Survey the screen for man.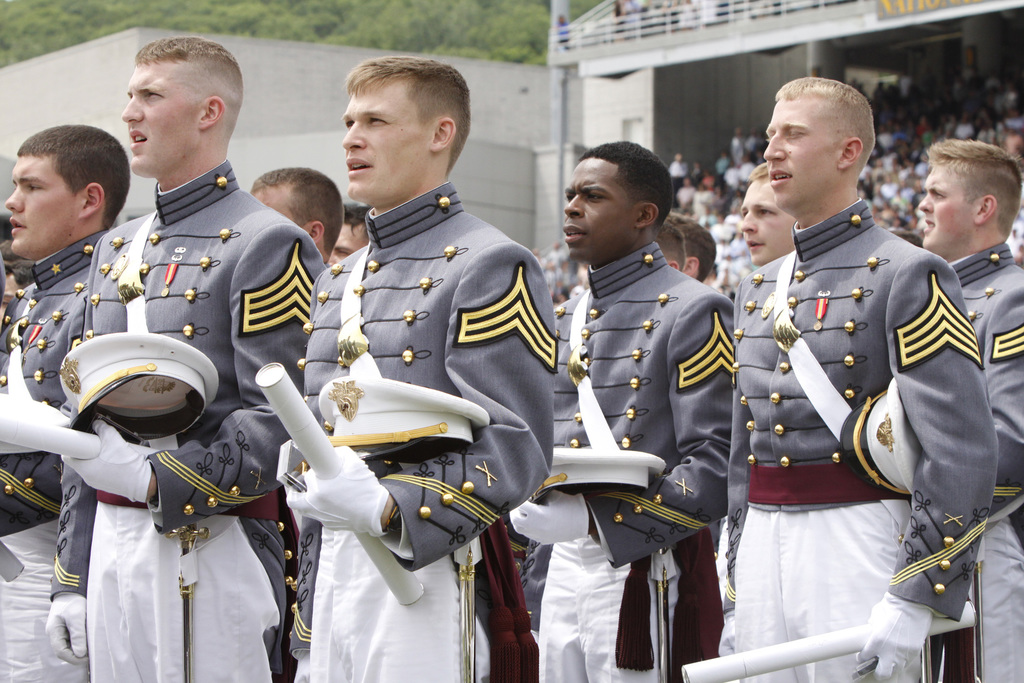
Survey found: bbox(53, 36, 329, 682).
